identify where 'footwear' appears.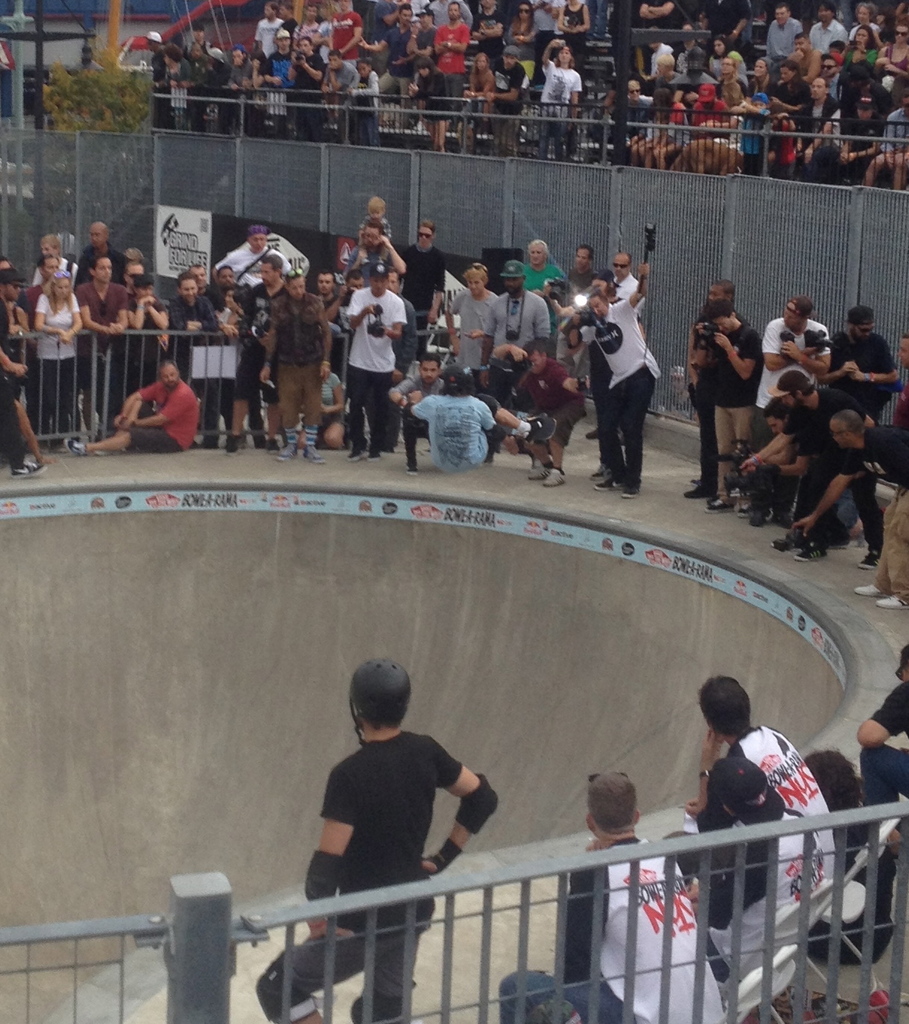
Appears at locate(595, 475, 633, 491).
